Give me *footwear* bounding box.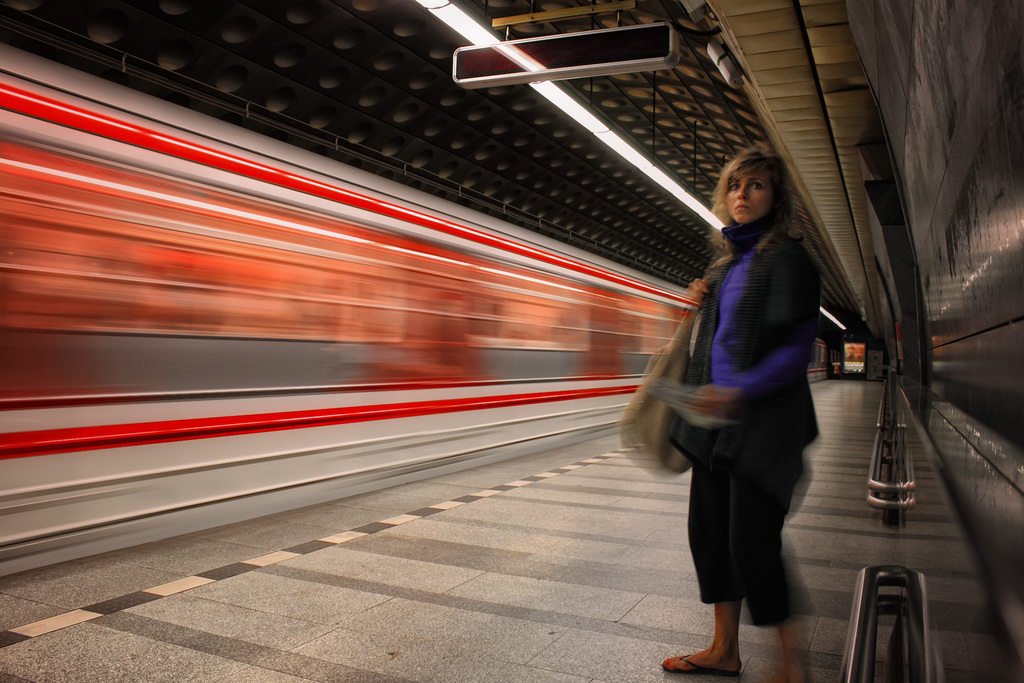
{"x1": 662, "y1": 655, "x2": 733, "y2": 669}.
